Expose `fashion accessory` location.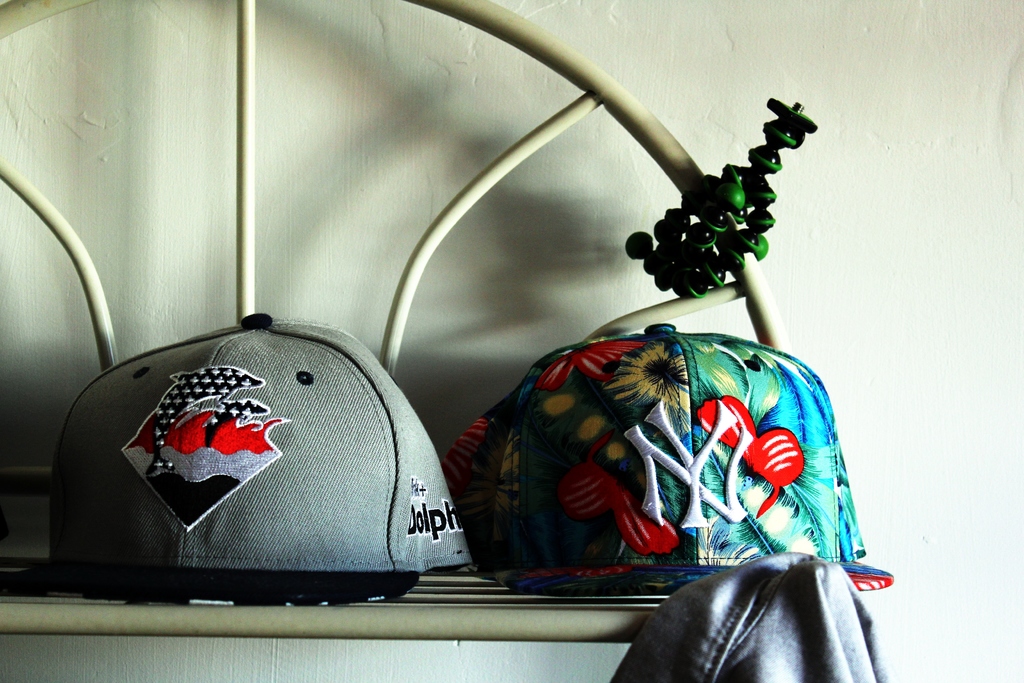
Exposed at 0/313/468/607.
